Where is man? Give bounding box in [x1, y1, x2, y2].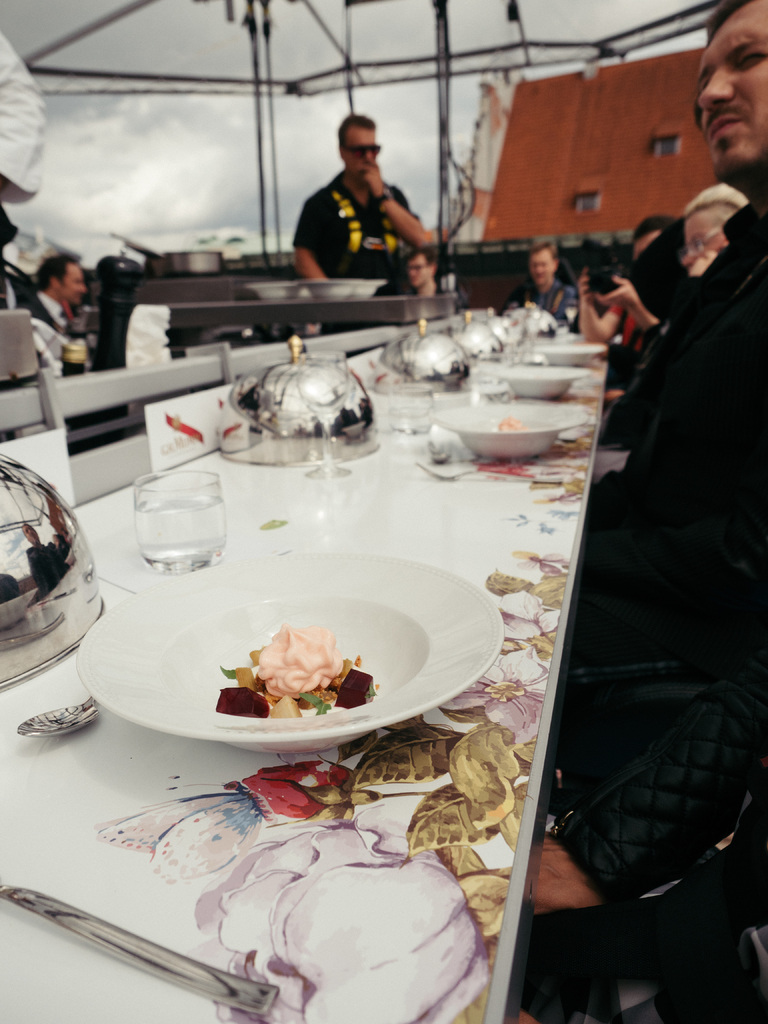
[506, 243, 578, 328].
